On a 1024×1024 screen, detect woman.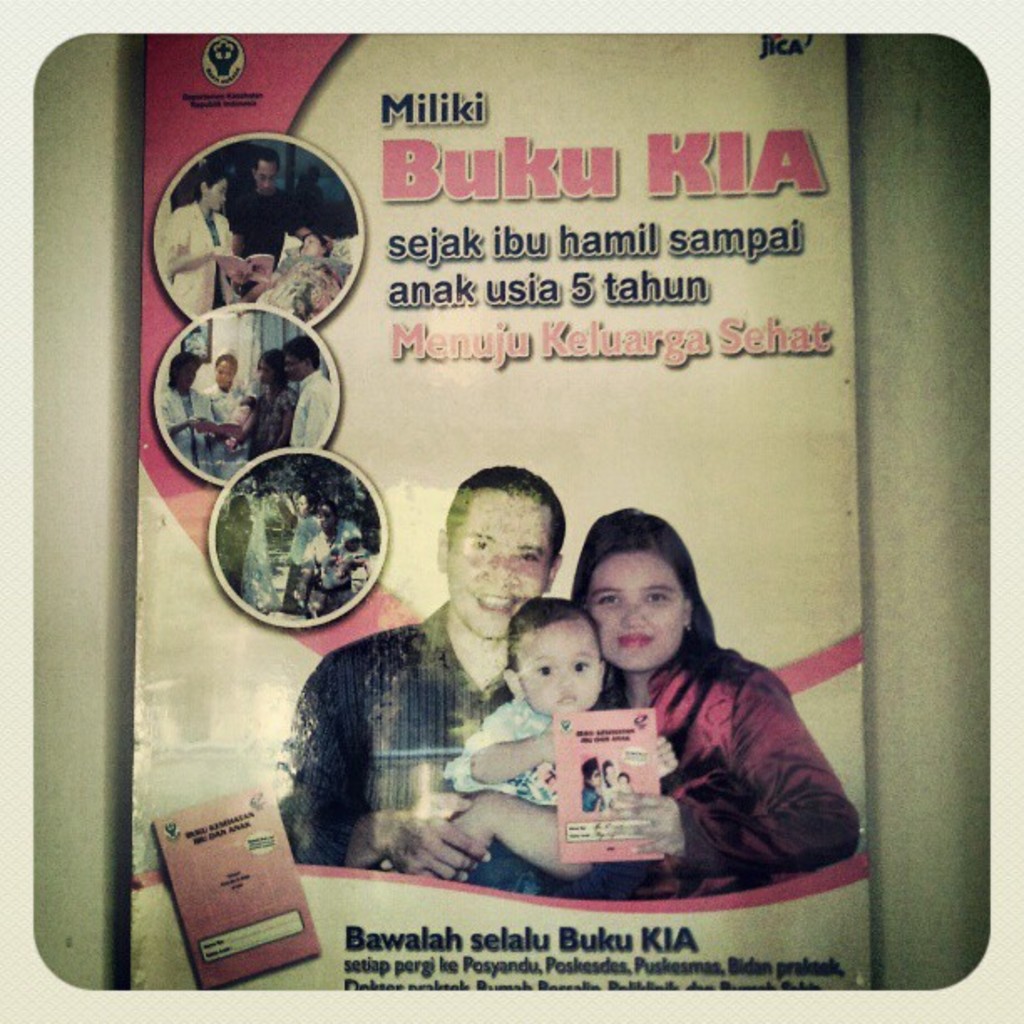
[left=450, top=512, right=838, bottom=907].
